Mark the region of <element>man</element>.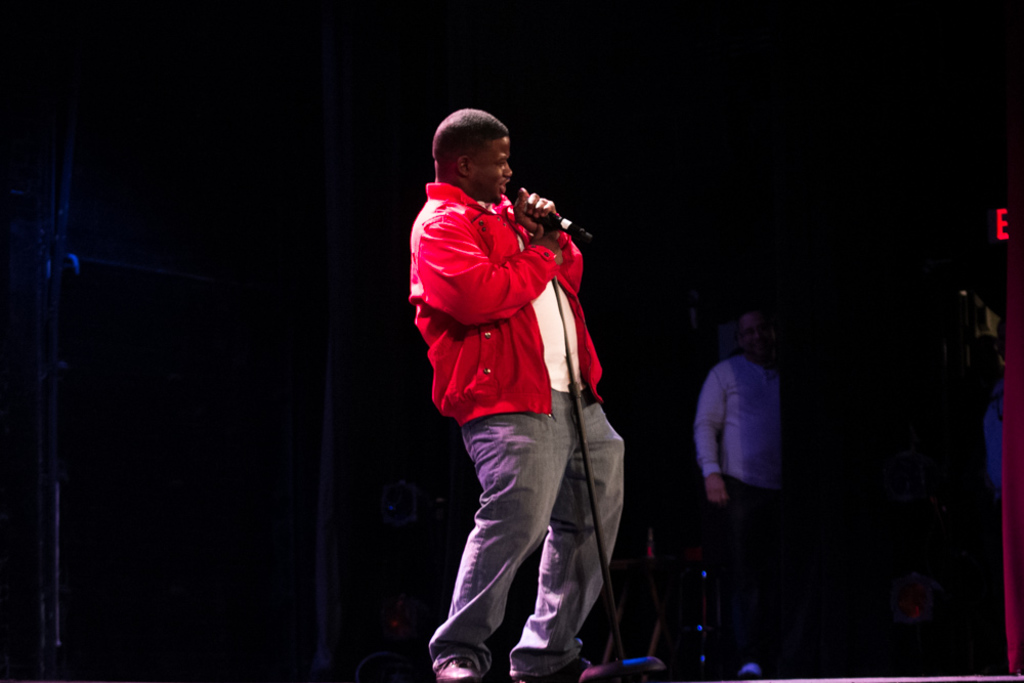
Region: x1=403, y1=126, x2=631, y2=674.
